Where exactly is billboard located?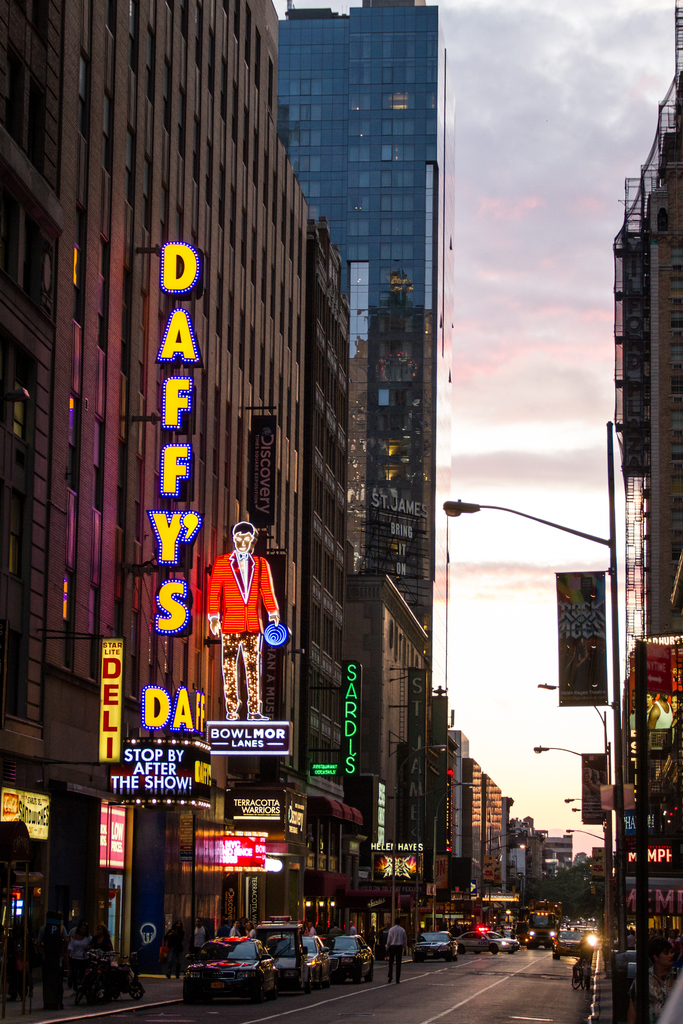
Its bounding box is 368/843/423/880.
